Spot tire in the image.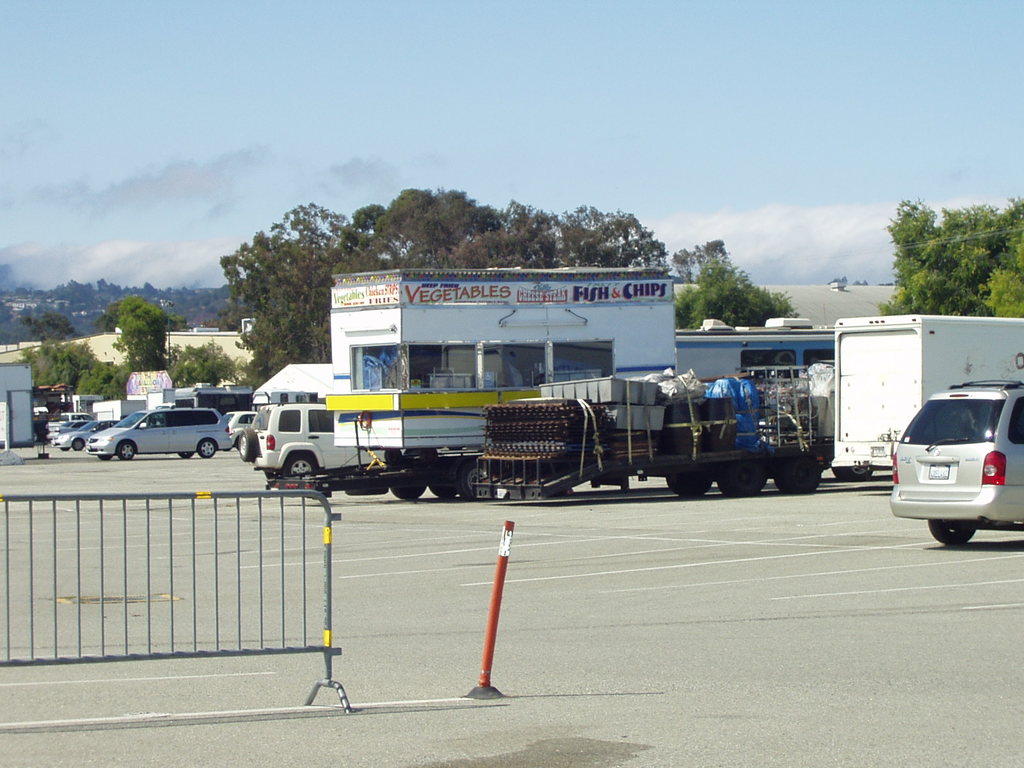
tire found at 929, 520, 977, 543.
